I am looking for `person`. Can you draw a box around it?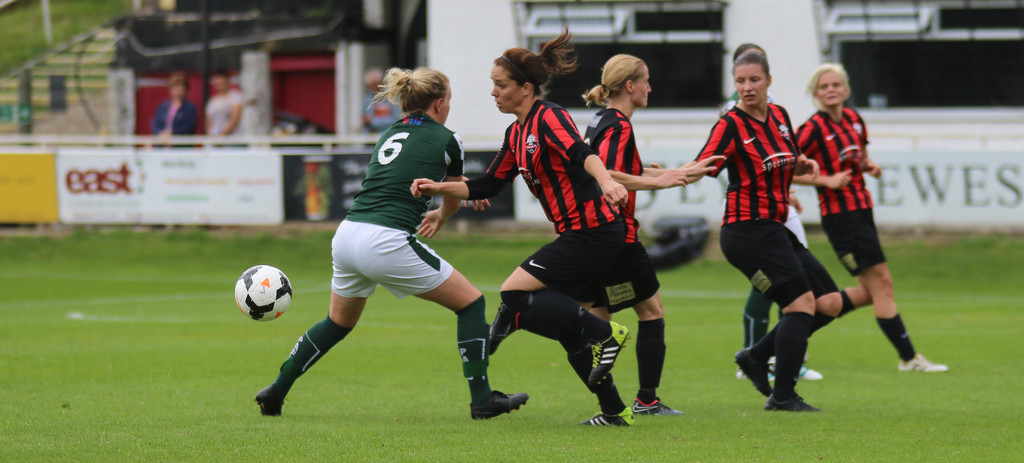
Sure, the bounding box is bbox=(787, 63, 946, 381).
